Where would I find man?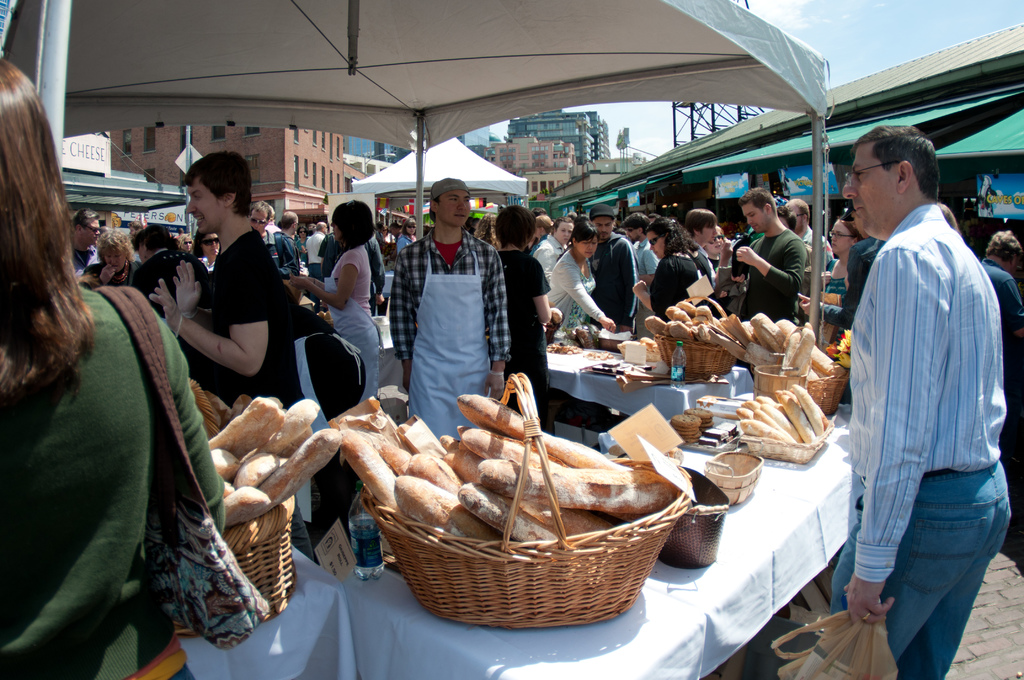
At 826, 111, 1008, 670.
